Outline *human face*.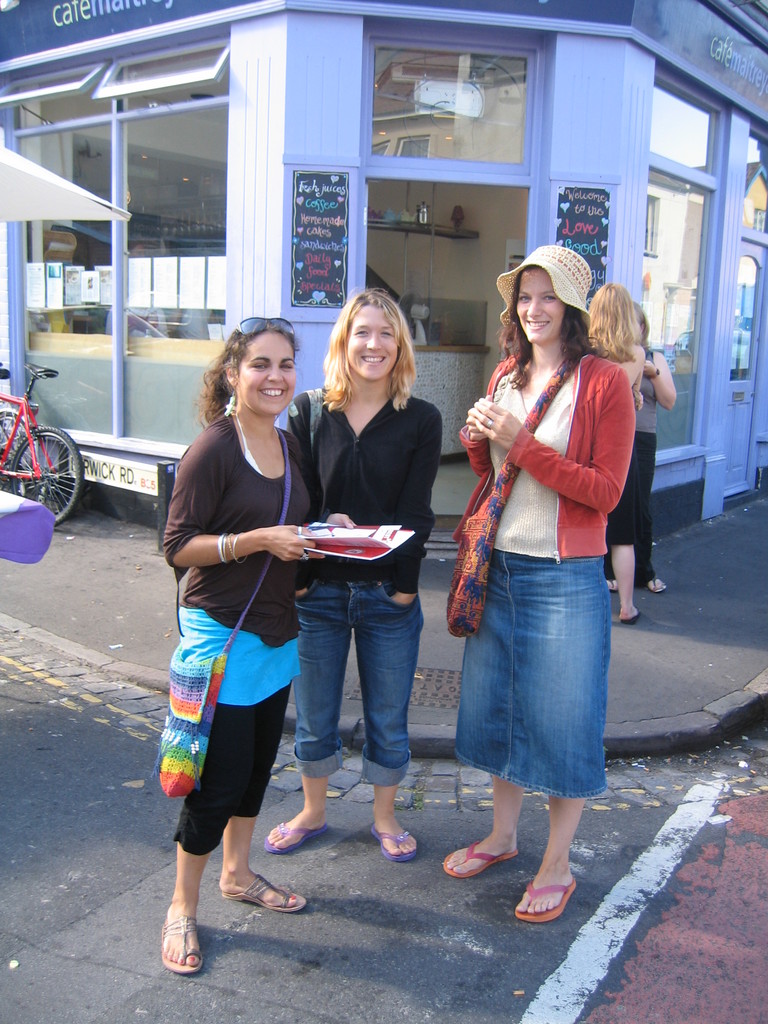
Outline: bbox(351, 304, 392, 374).
